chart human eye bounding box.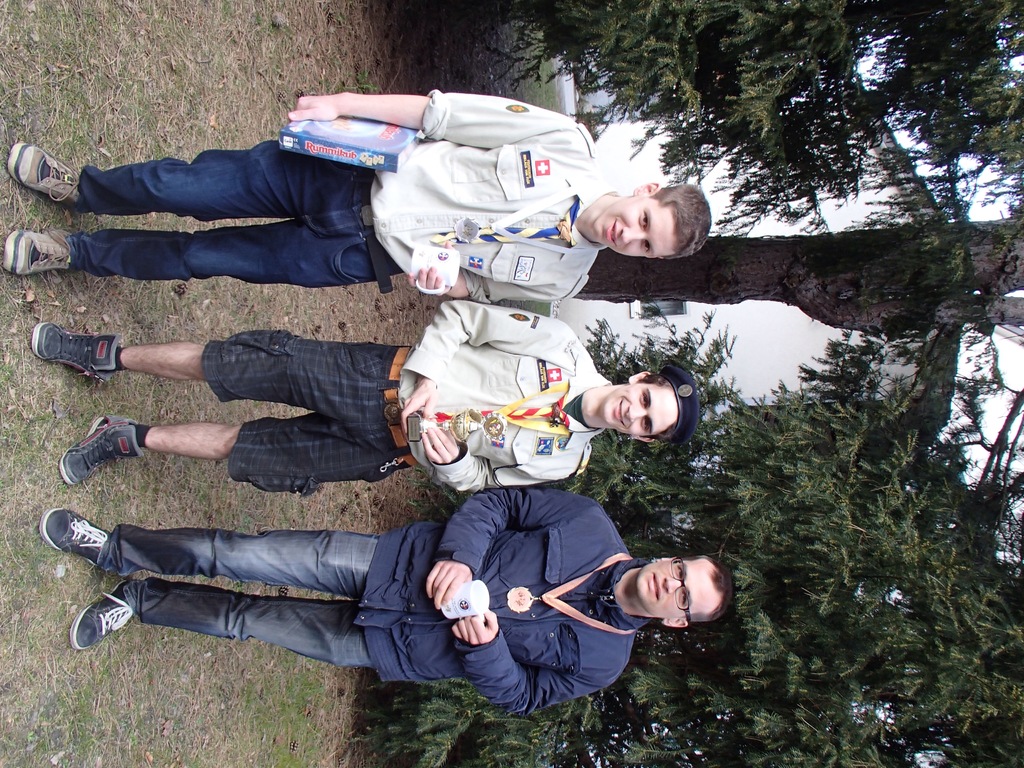
Charted: 633/209/650/233.
